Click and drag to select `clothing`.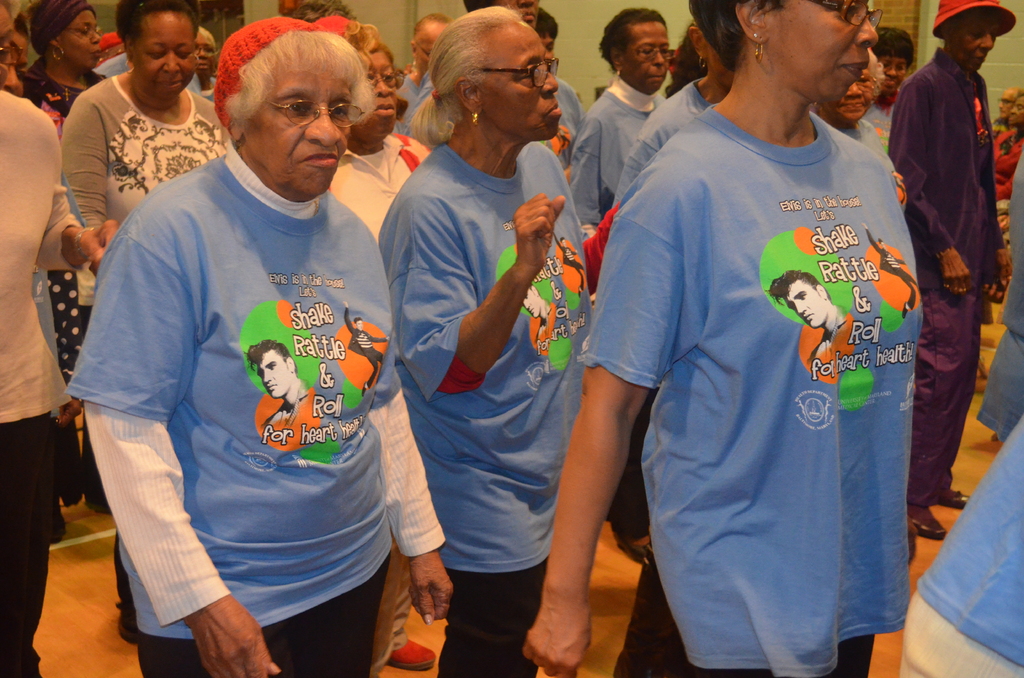
Selection: 80:110:391:656.
